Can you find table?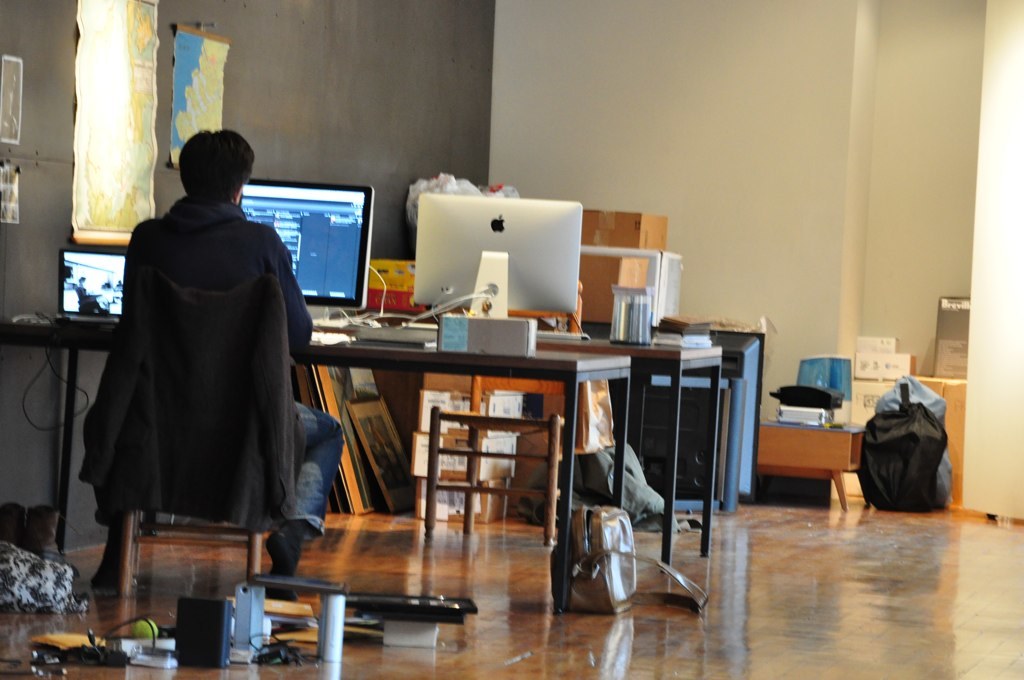
Yes, bounding box: box(322, 311, 711, 558).
